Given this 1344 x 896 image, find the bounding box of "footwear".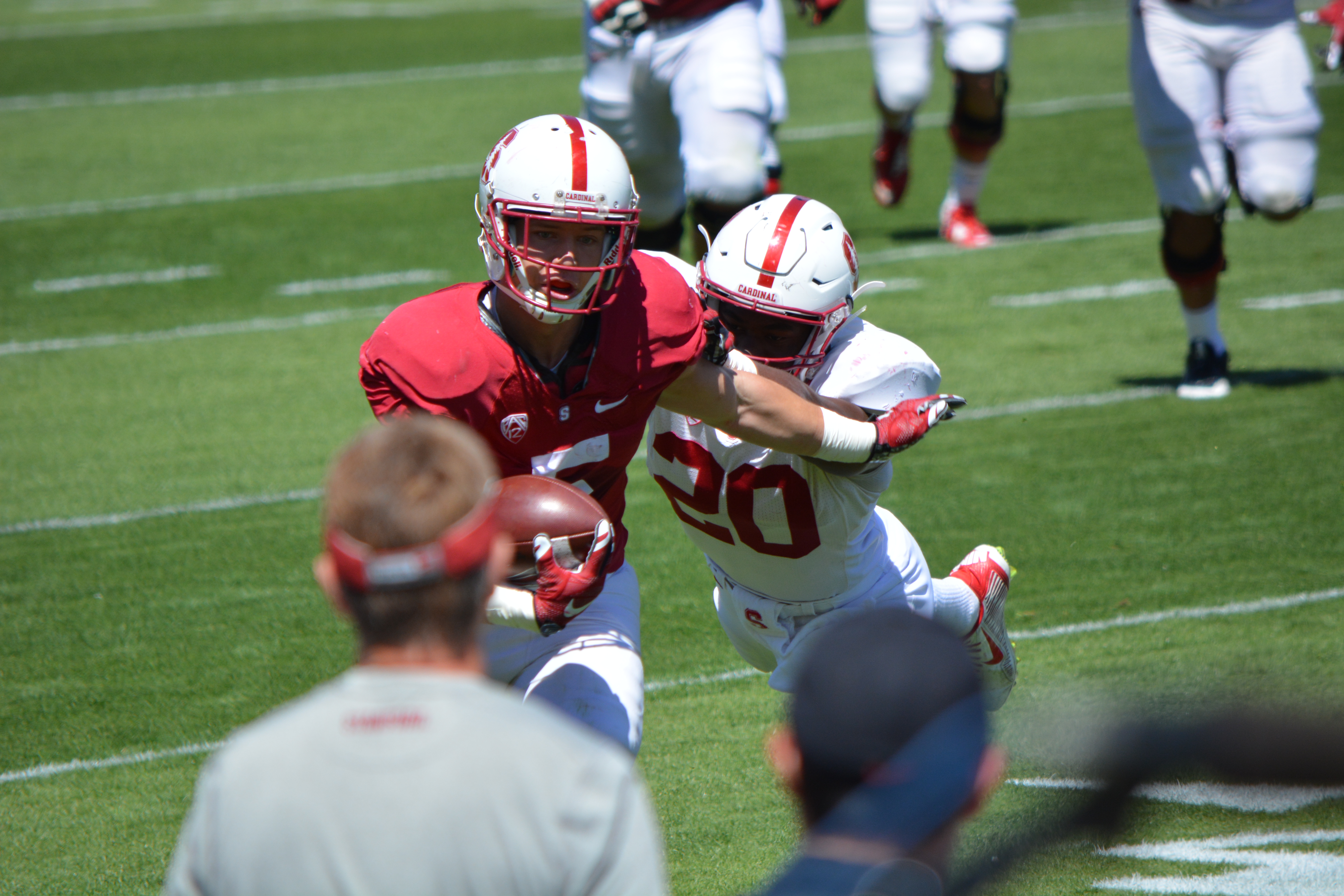
bbox=(264, 76, 276, 90).
